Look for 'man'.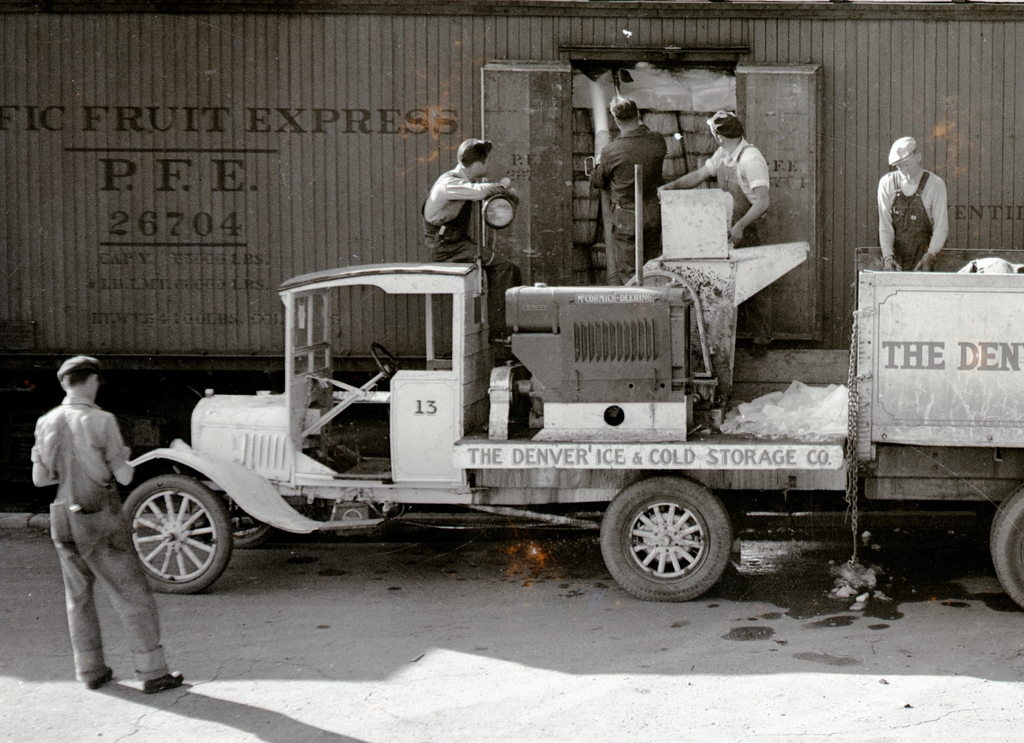
Found: {"x1": 24, "y1": 338, "x2": 140, "y2": 696}.
